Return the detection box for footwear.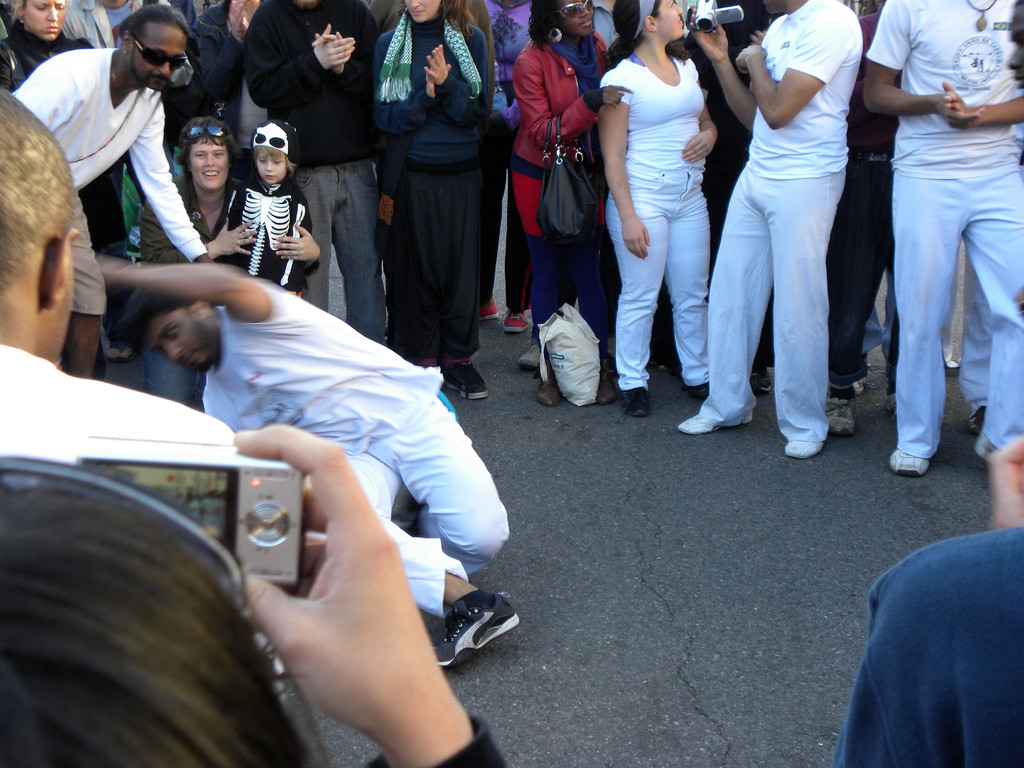
{"left": 520, "top": 345, "right": 550, "bottom": 374}.
